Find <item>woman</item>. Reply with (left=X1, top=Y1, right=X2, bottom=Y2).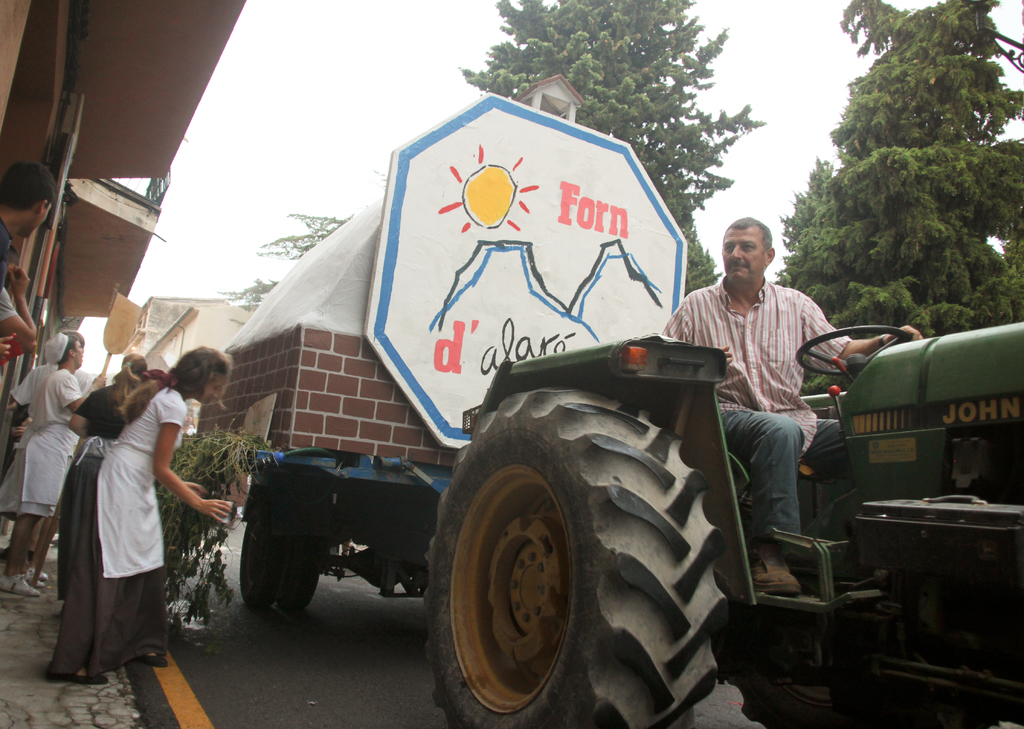
(left=45, top=349, right=234, bottom=688).
